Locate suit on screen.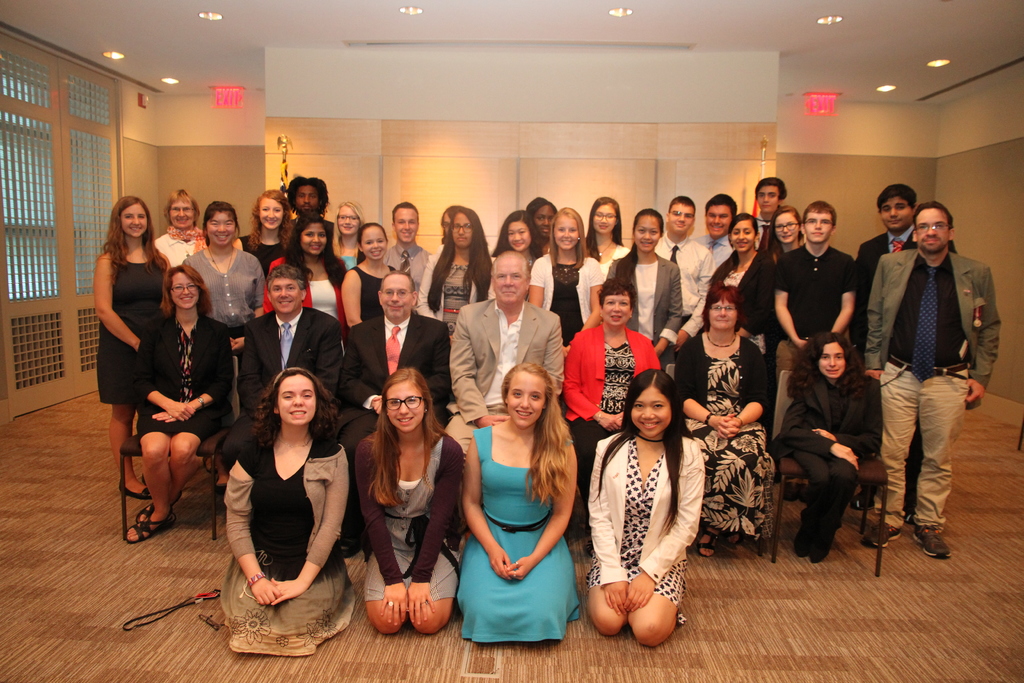
On screen at <box>266,252,346,319</box>.
